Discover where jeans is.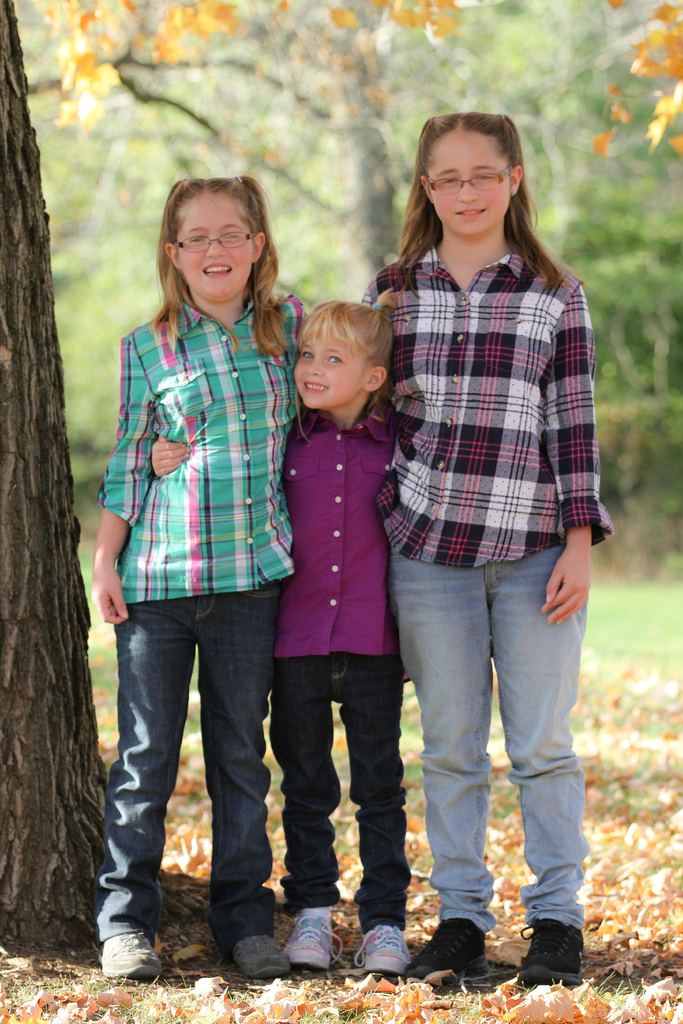
Discovered at (x1=277, y1=659, x2=404, y2=929).
